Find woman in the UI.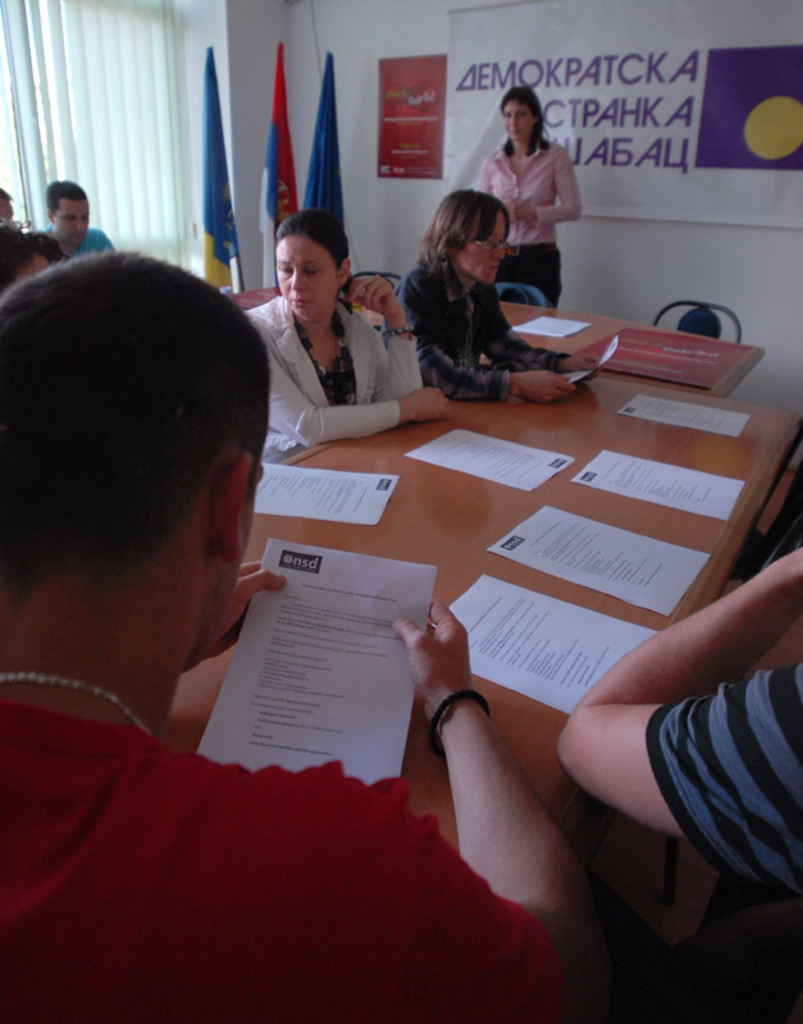
UI element at <bbox>475, 93, 596, 305</bbox>.
